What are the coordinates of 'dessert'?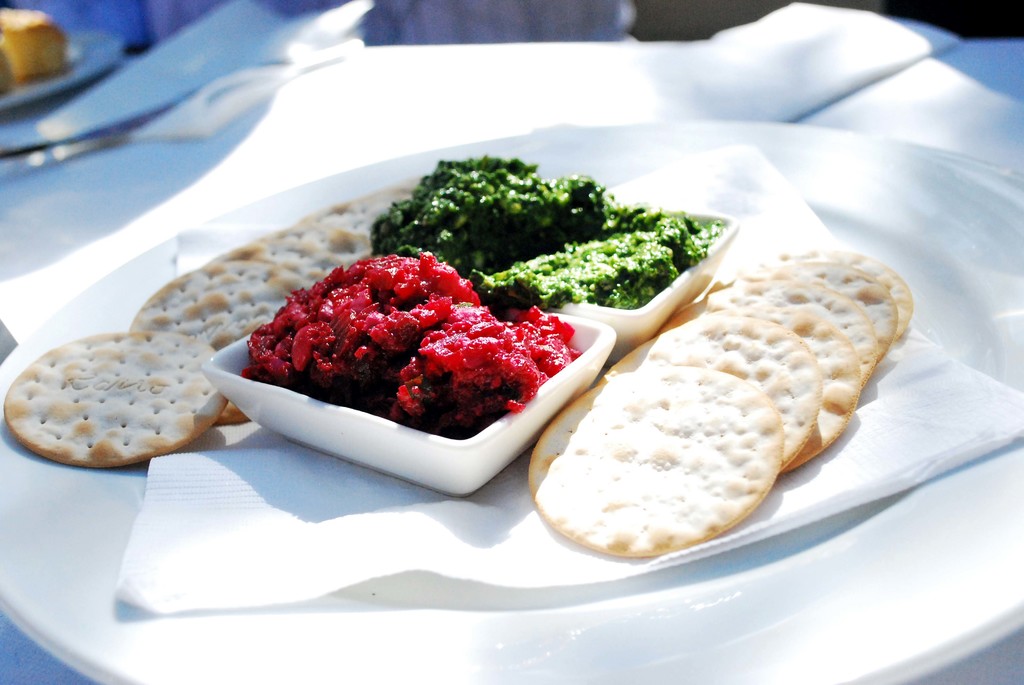
Rect(614, 310, 822, 478).
